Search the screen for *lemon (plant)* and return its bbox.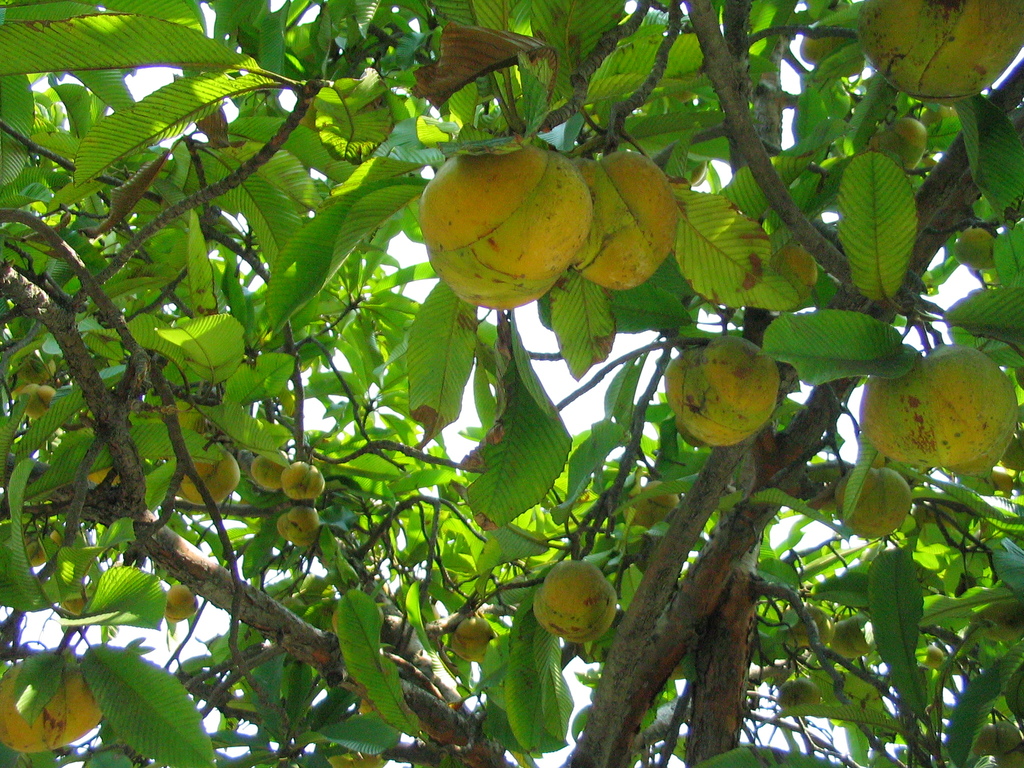
Found: 856:1:1023:96.
